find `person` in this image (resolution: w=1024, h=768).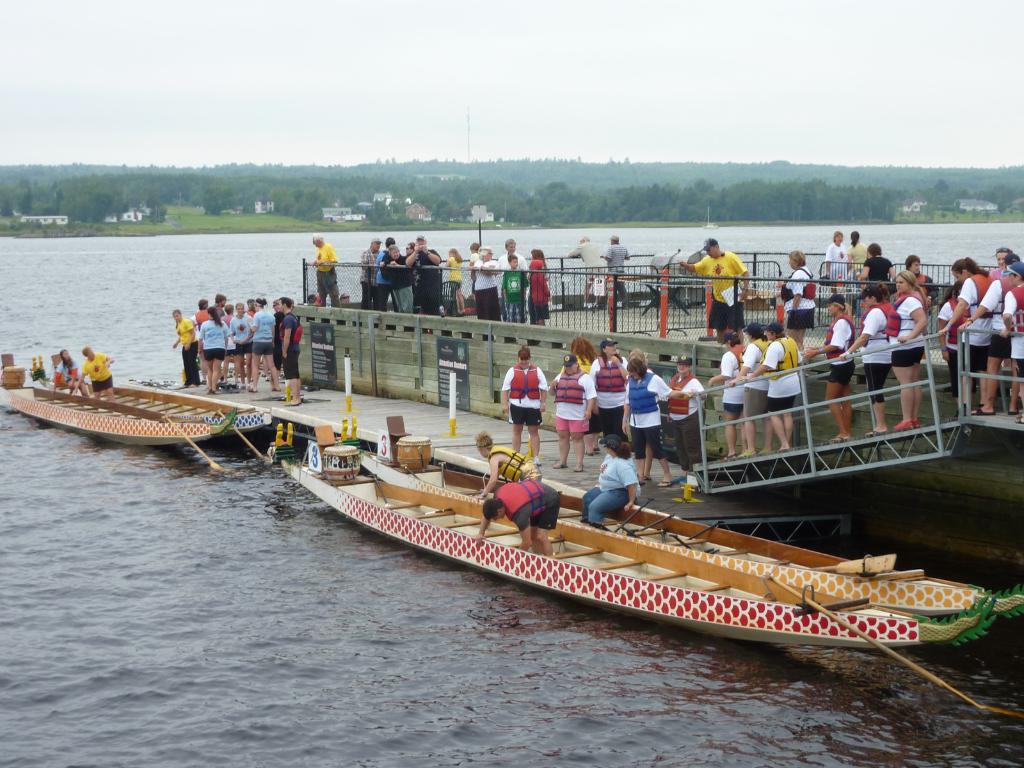
region(172, 305, 197, 397).
